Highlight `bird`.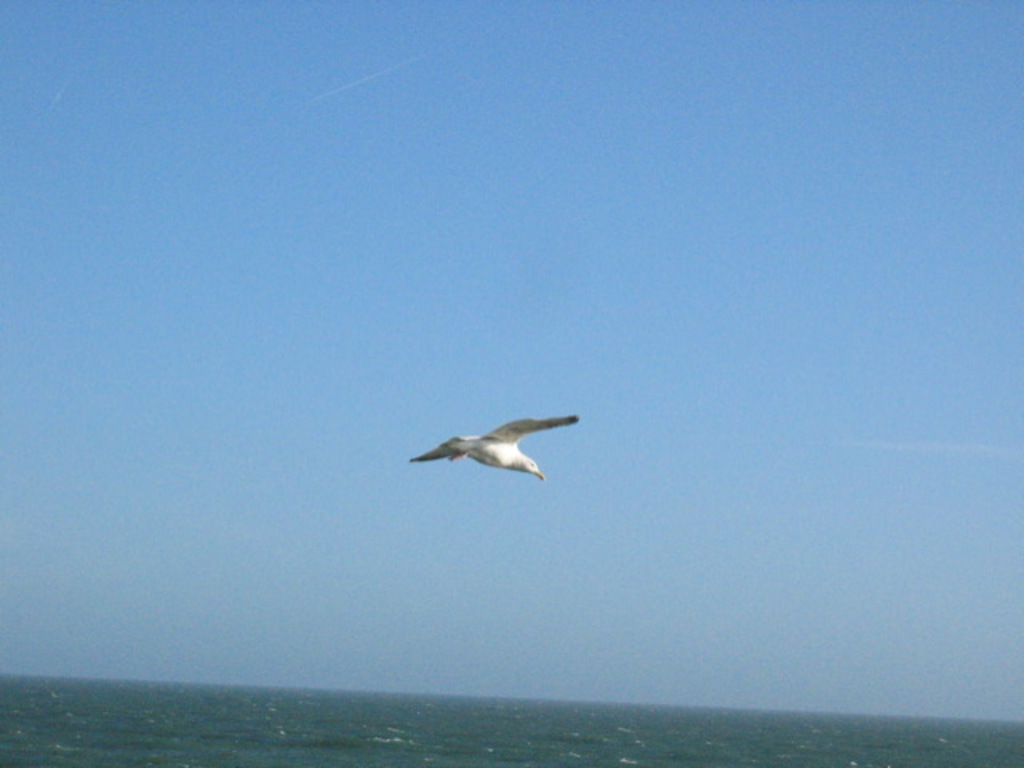
Highlighted region: l=413, t=408, r=581, b=496.
